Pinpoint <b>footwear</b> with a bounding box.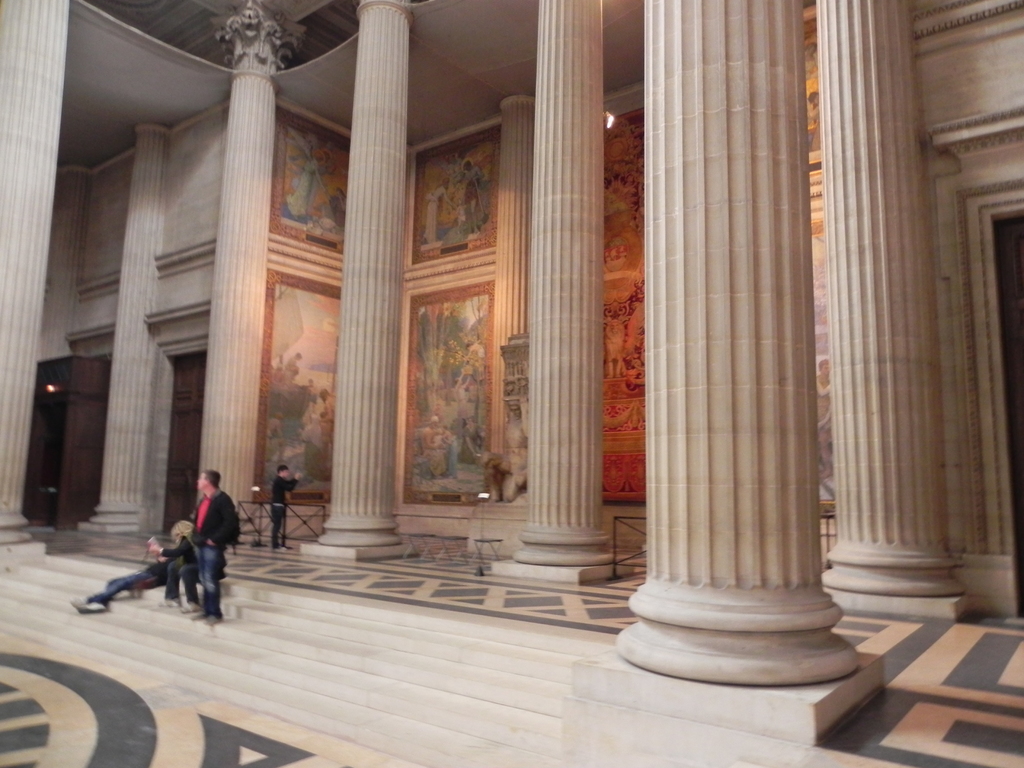
(left=191, top=610, right=208, bottom=618).
